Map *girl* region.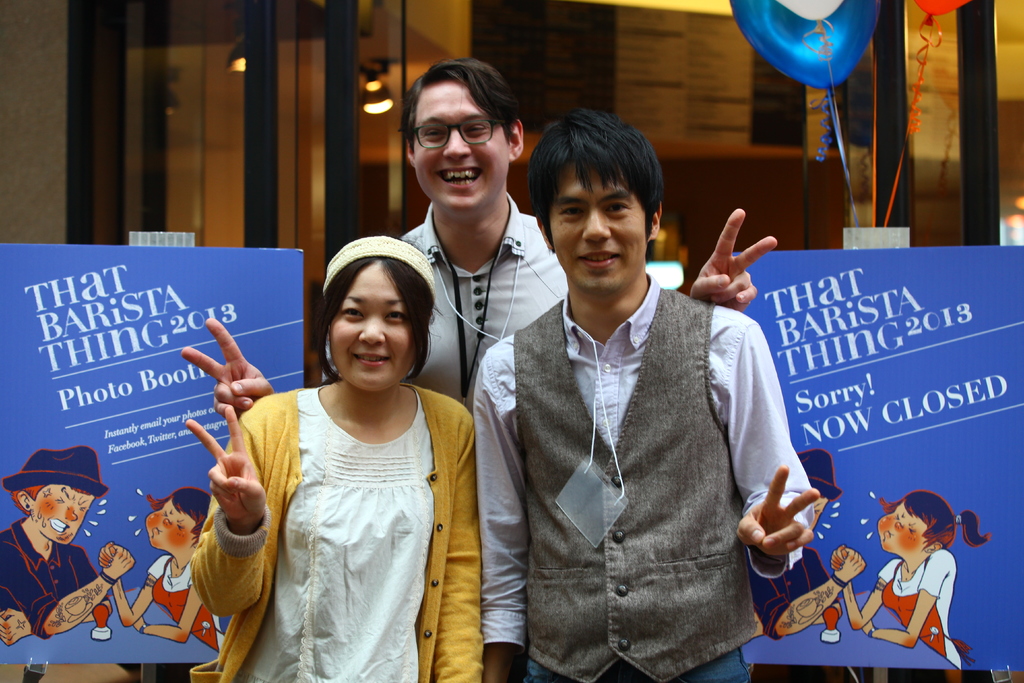
Mapped to box(835, 493, 992, 682).
